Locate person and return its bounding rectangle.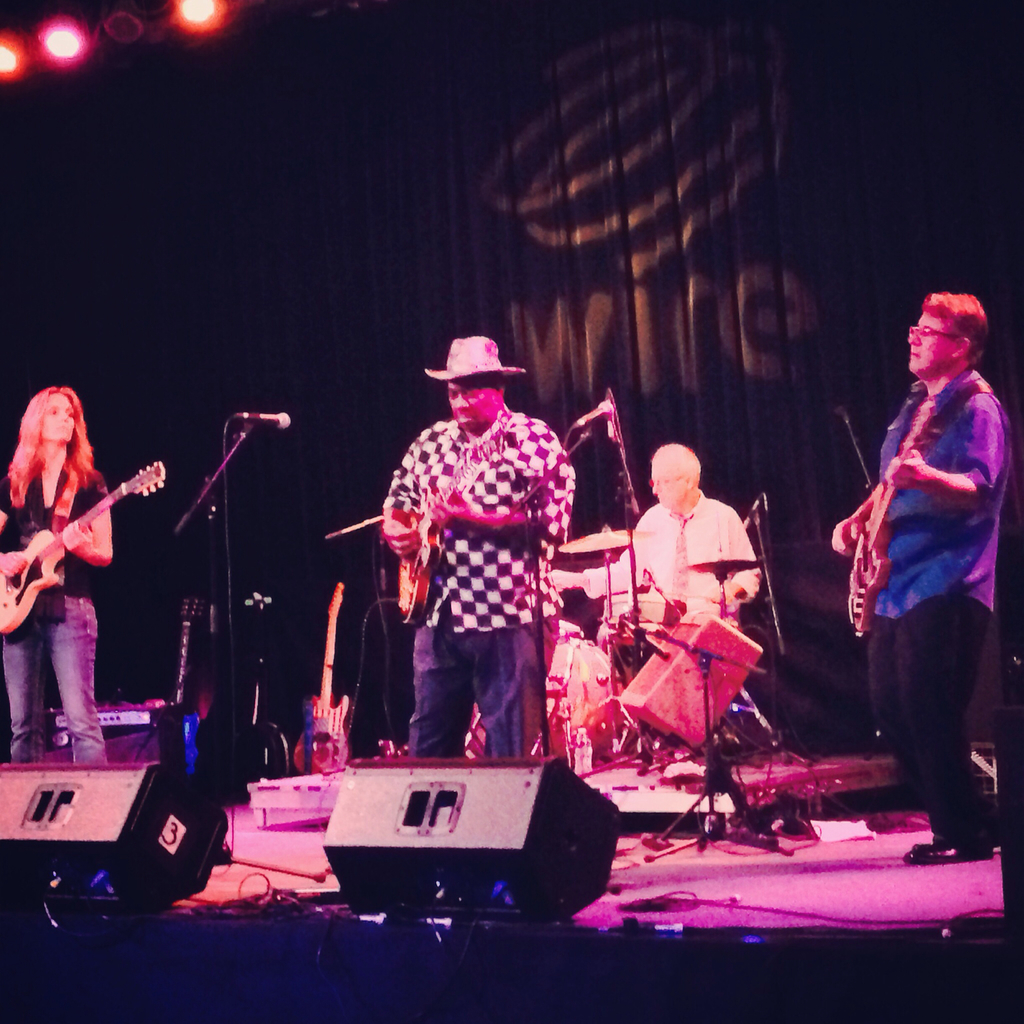
[x1=0, y1=378, x2=112, y2=764].
